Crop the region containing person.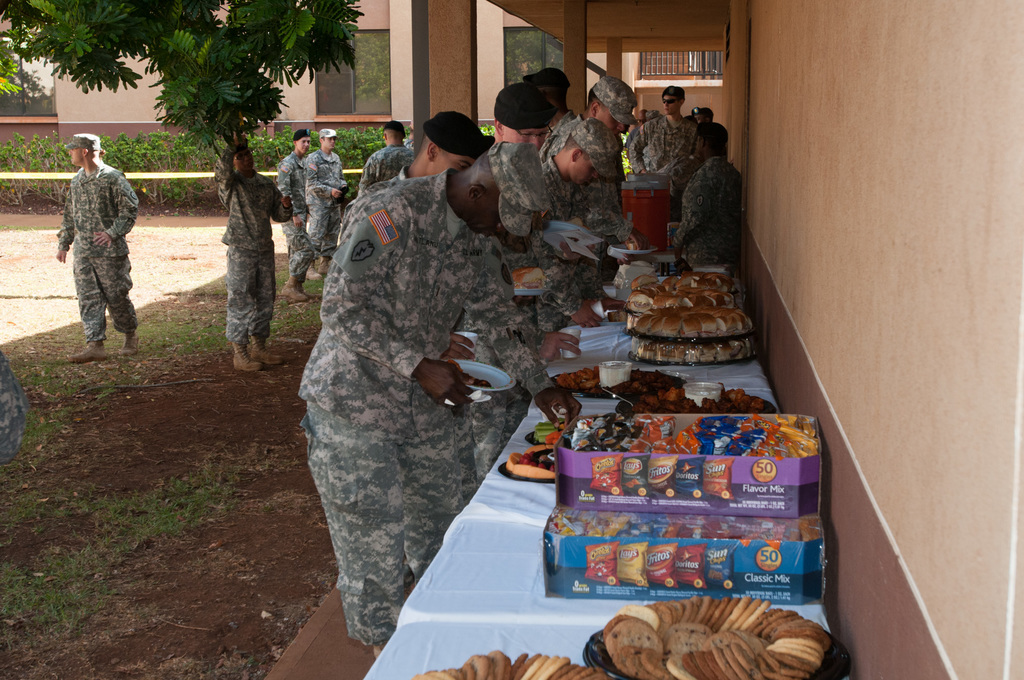
Crop region: 275,124,337,310.
